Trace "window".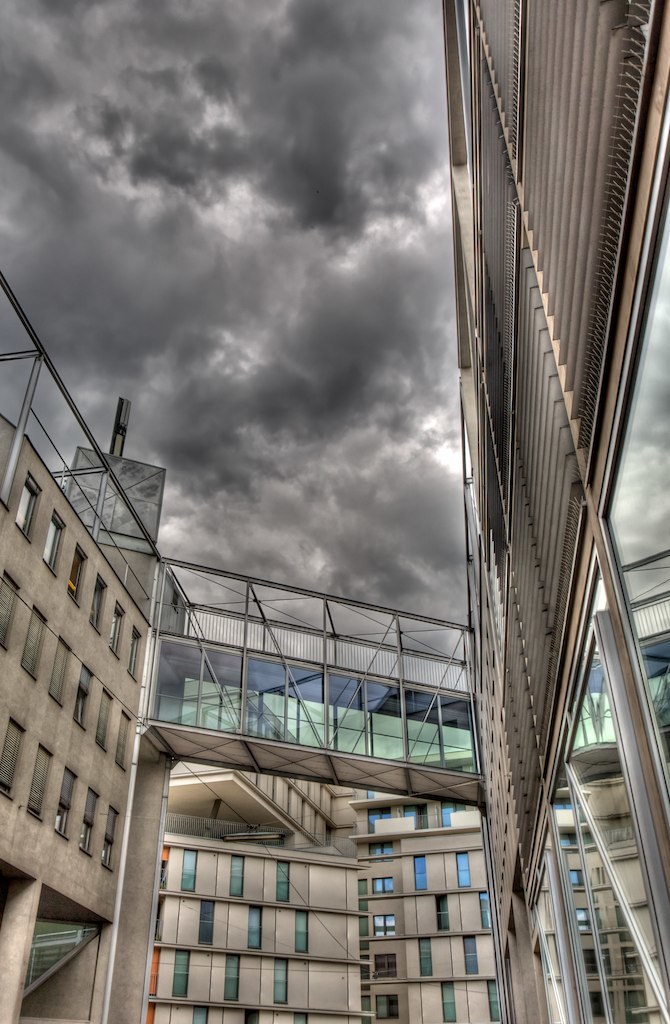
Traced to [376,993,397,1019].
